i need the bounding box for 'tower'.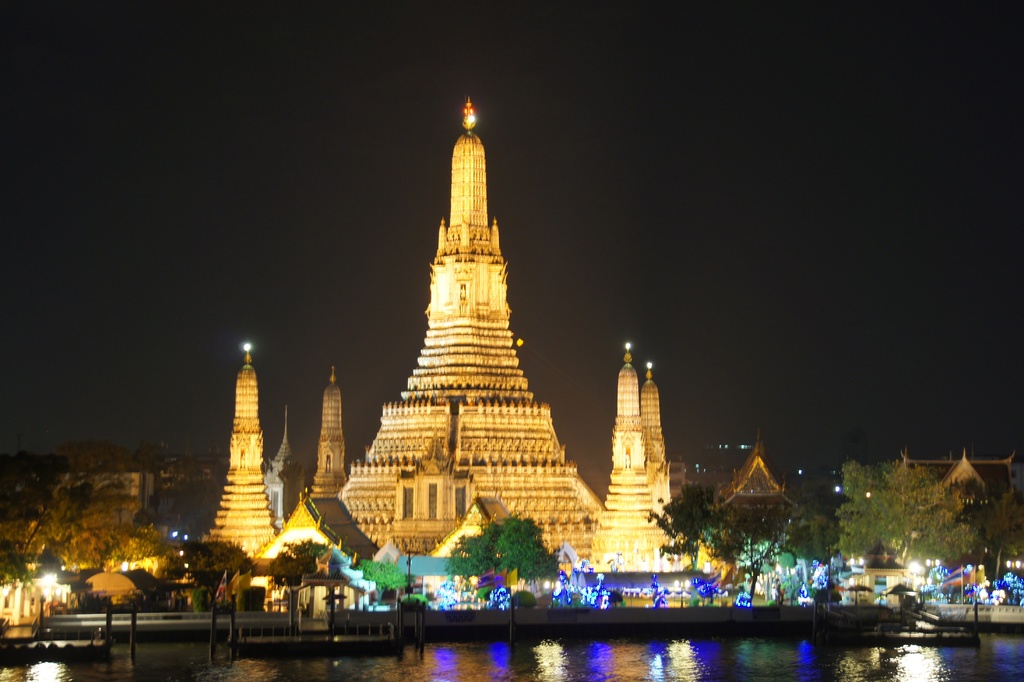
Here it is: x1=228, y1=72, x2=673, y2=539.
